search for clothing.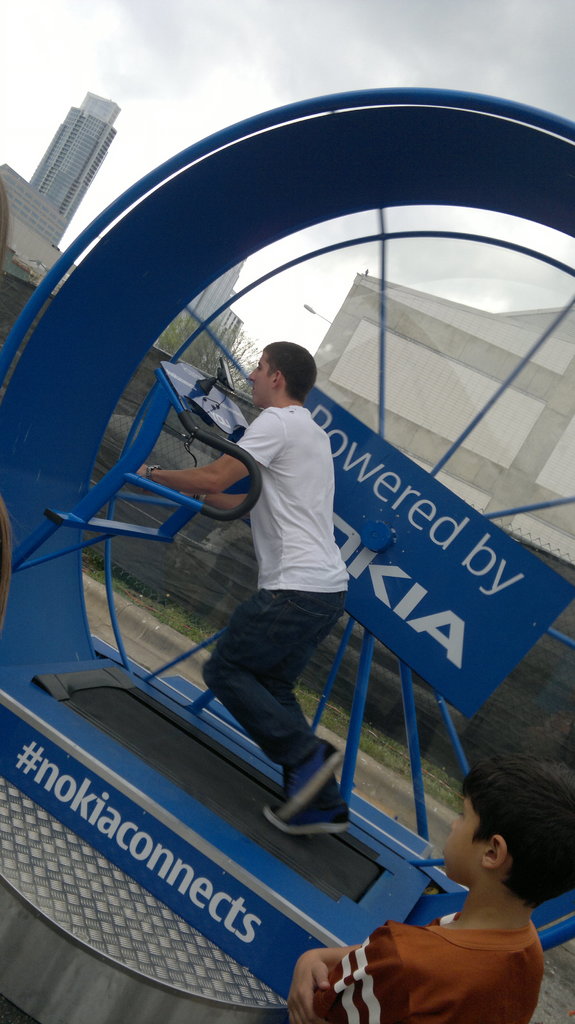
Found at crop(200, 399, 345, 814).
